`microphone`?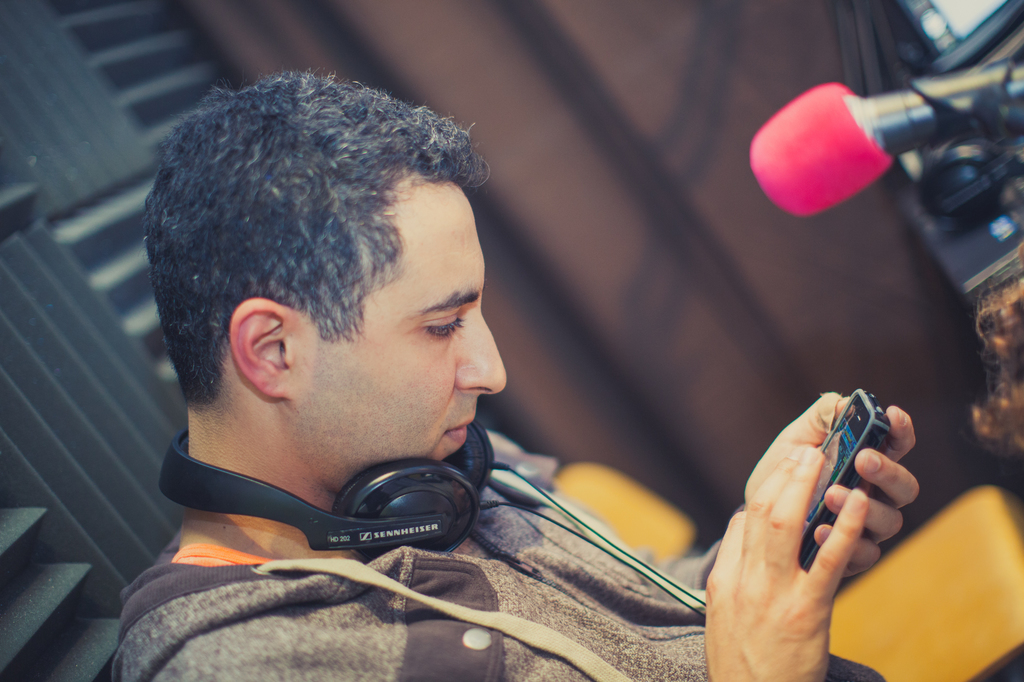
Rect(752, 56, 1023, 215)
